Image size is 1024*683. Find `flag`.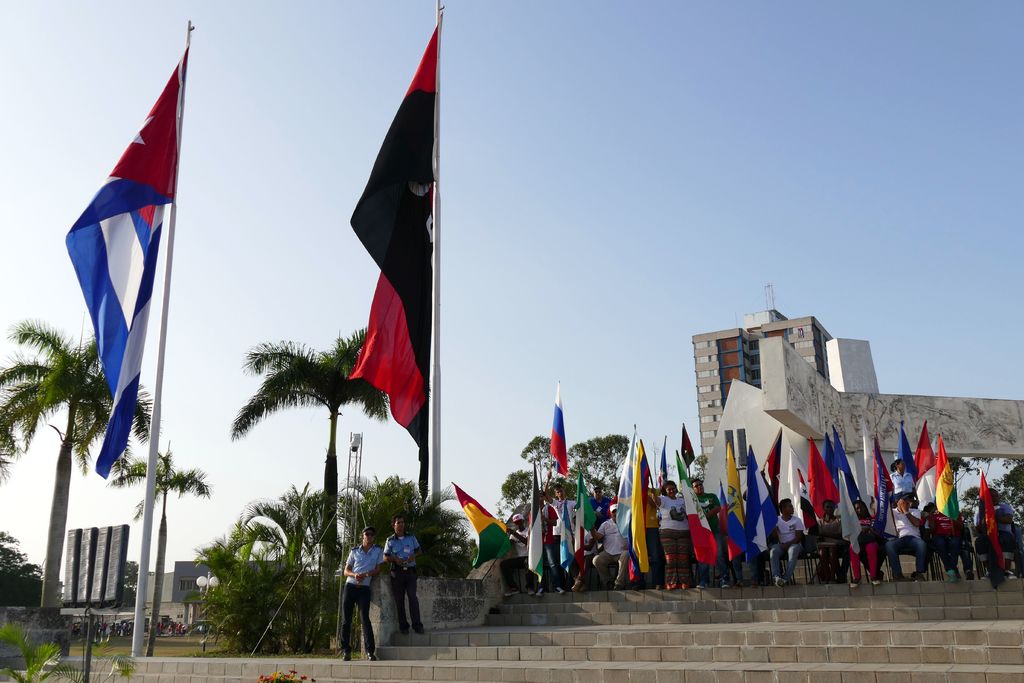
bbox(522, 466, 546, 578).
